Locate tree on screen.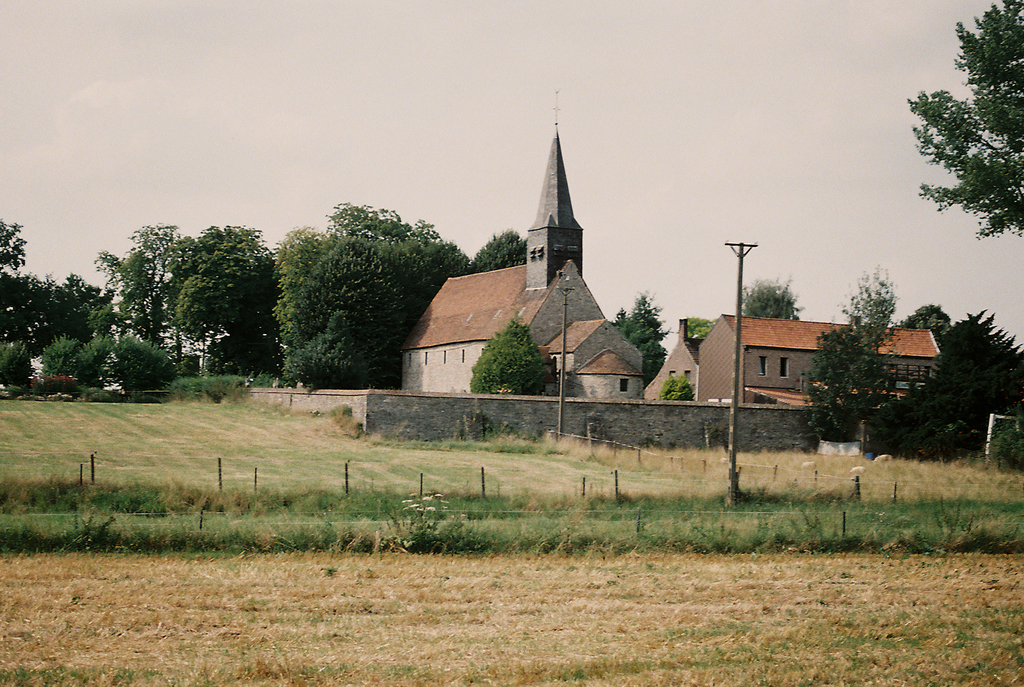
On screen at bbox=(86, 217, 222, 337).
